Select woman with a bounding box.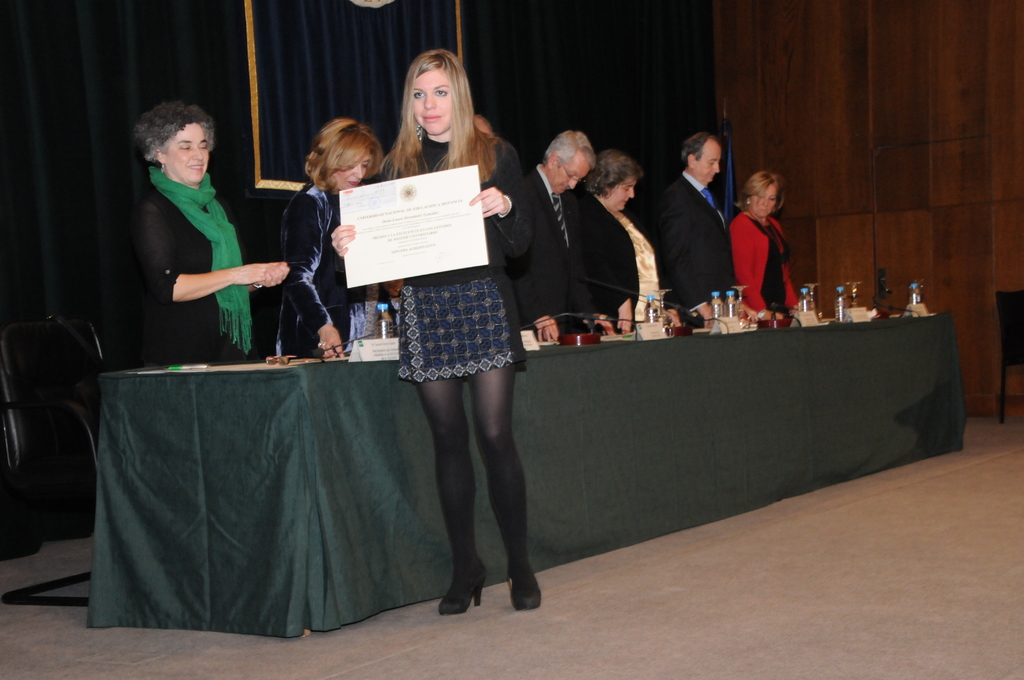
select_region(352, 67, 544, 592).
